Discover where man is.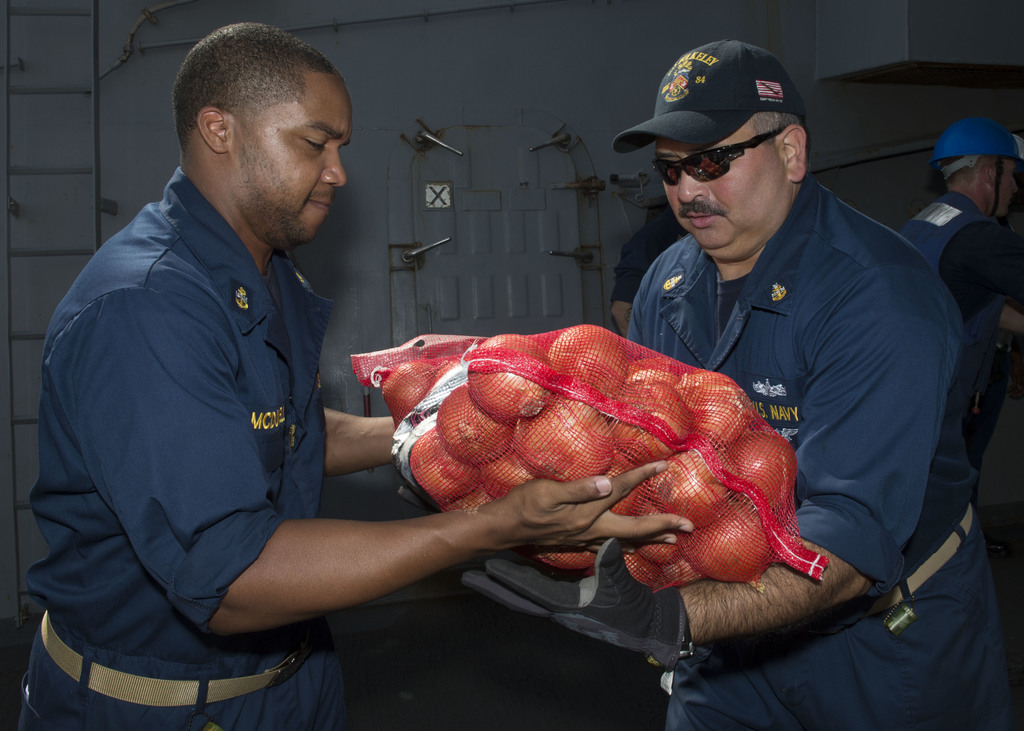
Discovered at bbox=(40, 35, 572, 722).
